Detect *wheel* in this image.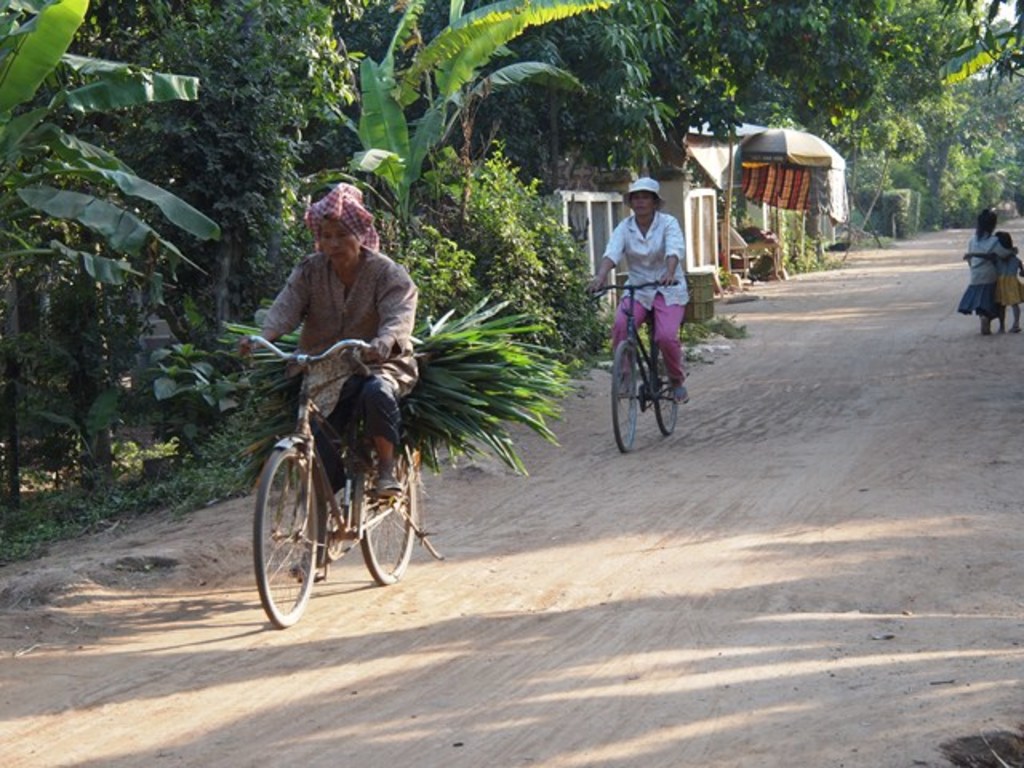
Detection: 256:435:314:627.
